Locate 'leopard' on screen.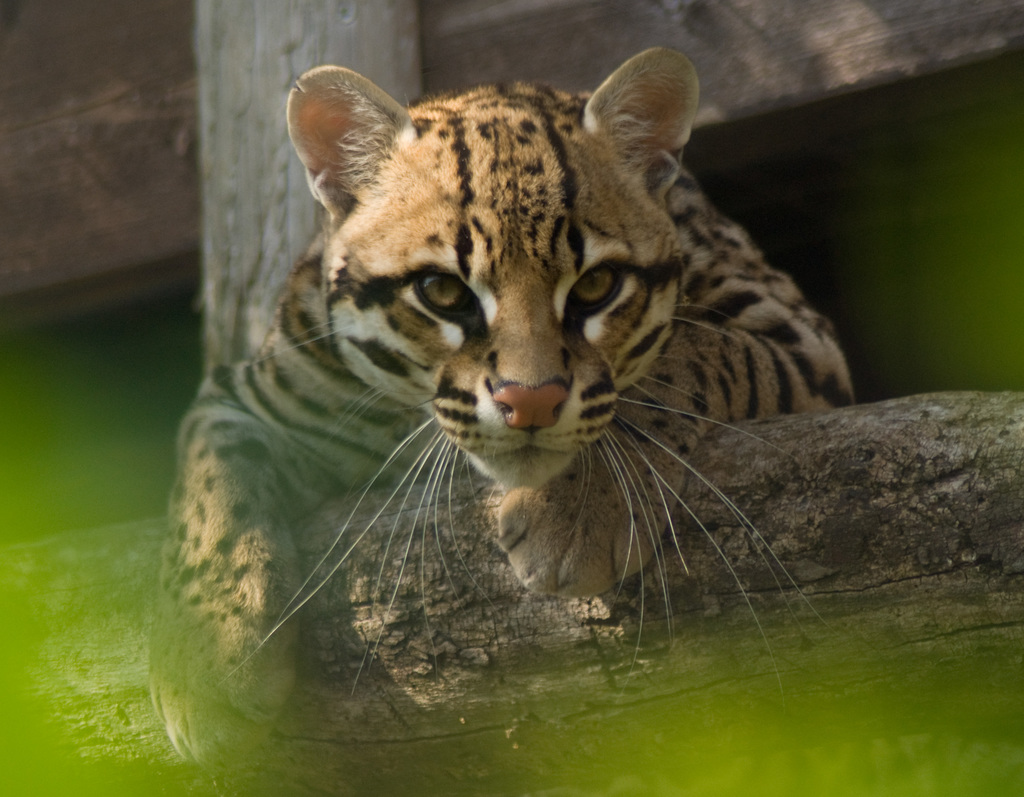
On screen at {"x1": 145, "y1": 51, "x2": 865, "y2": 773}.
